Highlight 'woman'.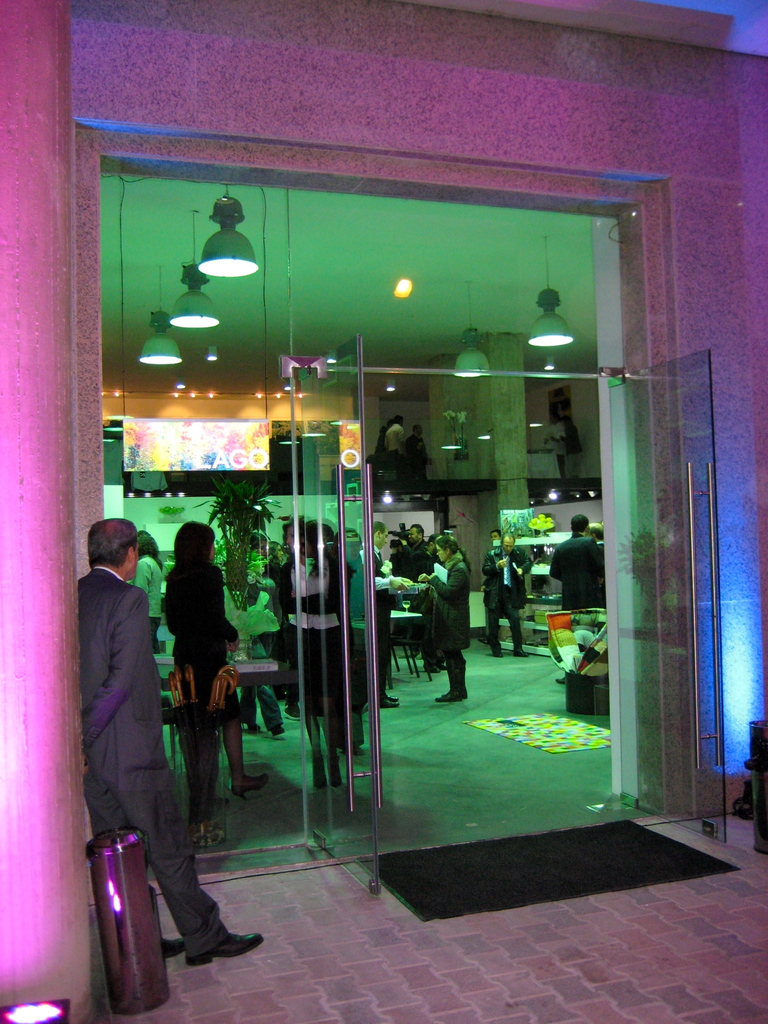
Highlighted region: <box>420,540,469,707</box>.
